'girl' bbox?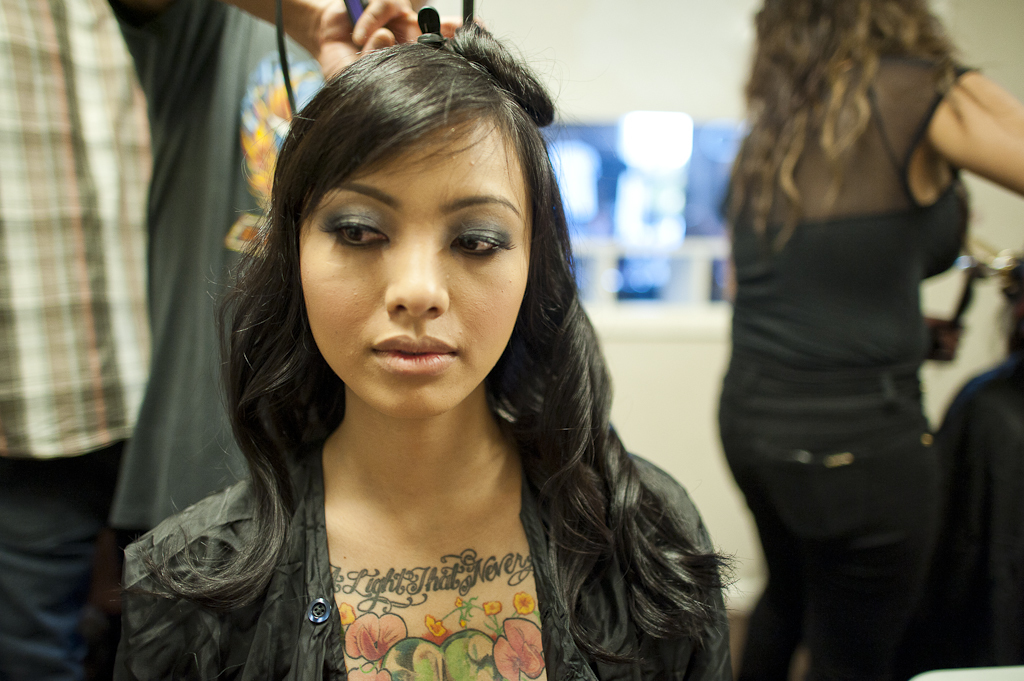
{"x1": 122, "y1": 8, "x2": 749, "y2": 680}
